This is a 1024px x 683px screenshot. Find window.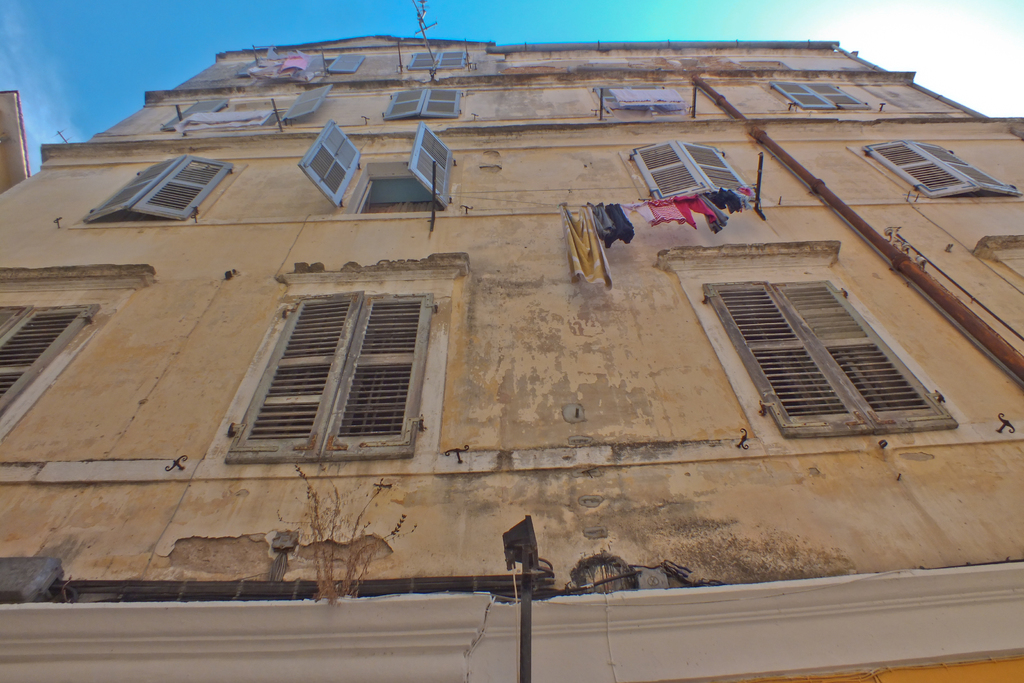
Bounding box: rect(220, 291, 433, 472).
